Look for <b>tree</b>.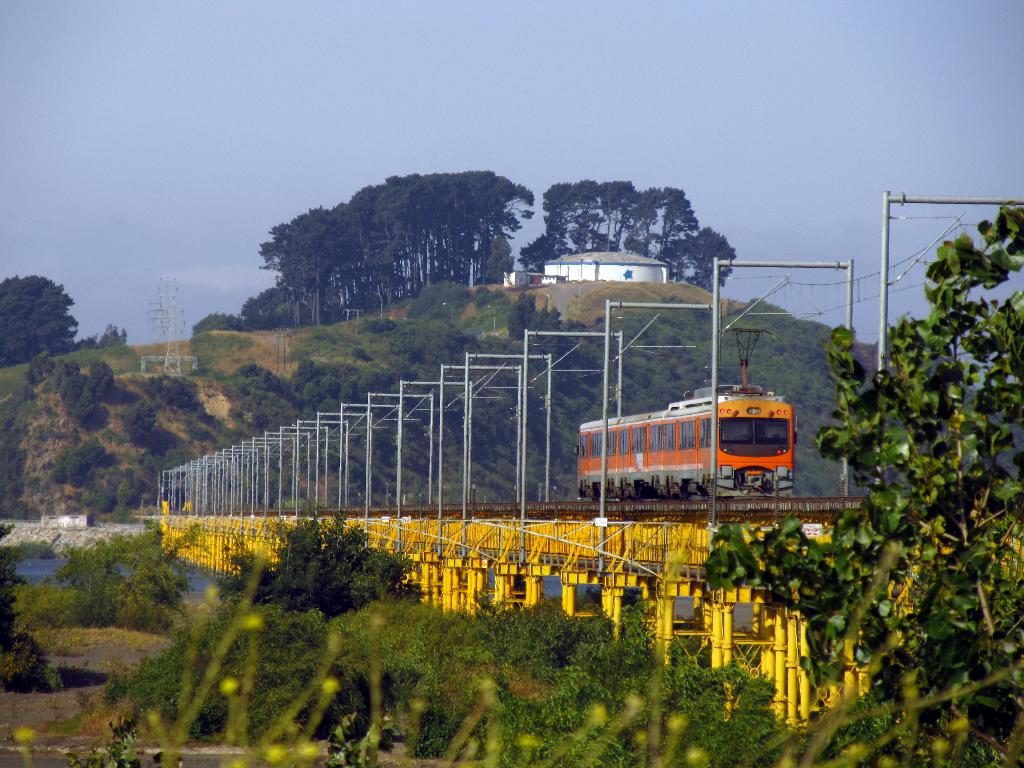
Found: (681,198,1023,764).
